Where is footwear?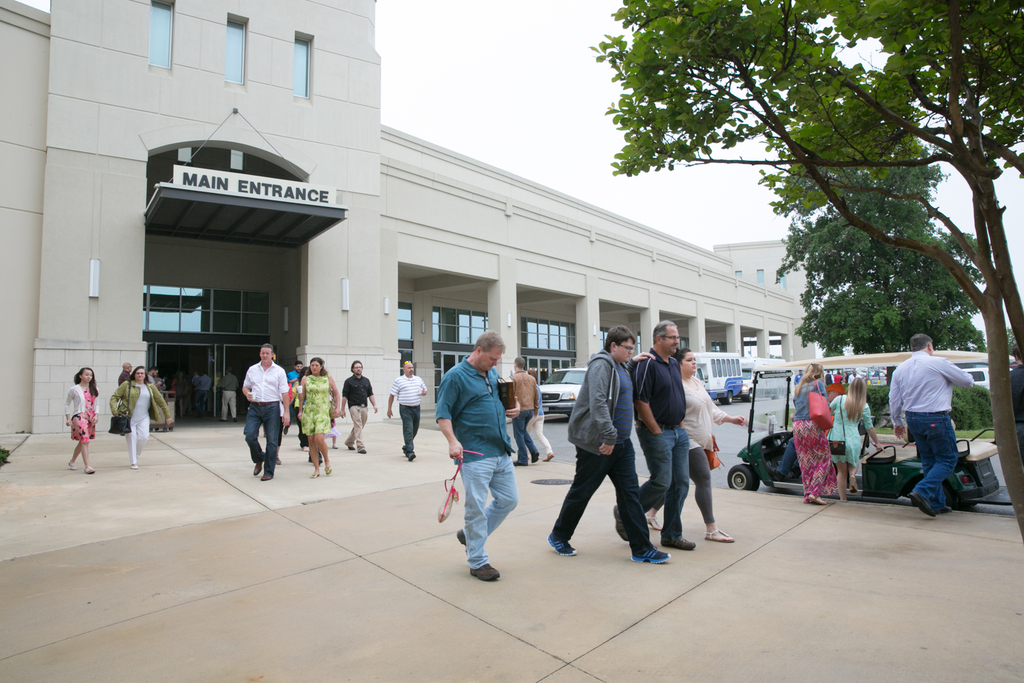
{"left": 808, "top": 490, "right": 825, "bottom": 504}.
